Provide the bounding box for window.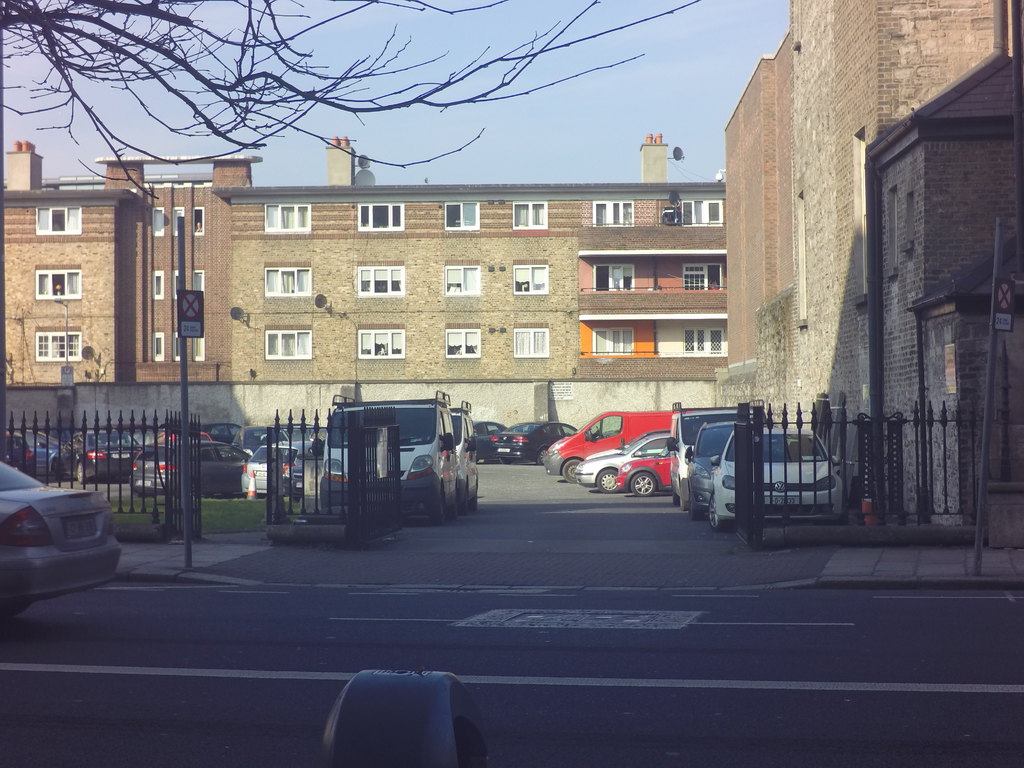
crop(595, 262, 634, 289).
